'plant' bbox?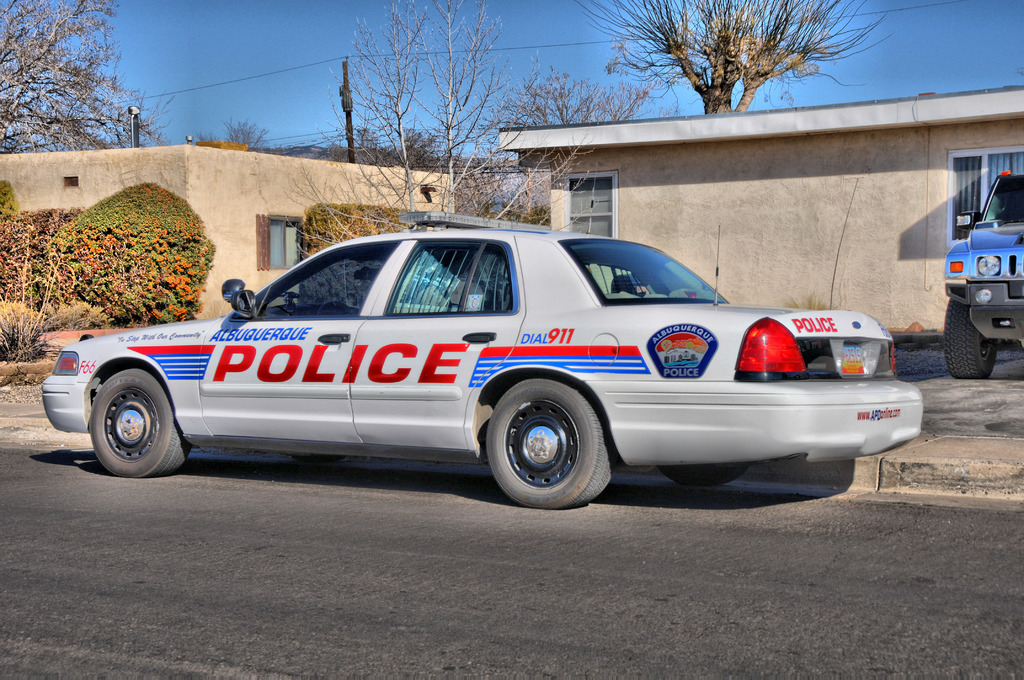
pyautogui.locateOnScreen(1, 234, 122, 368)
